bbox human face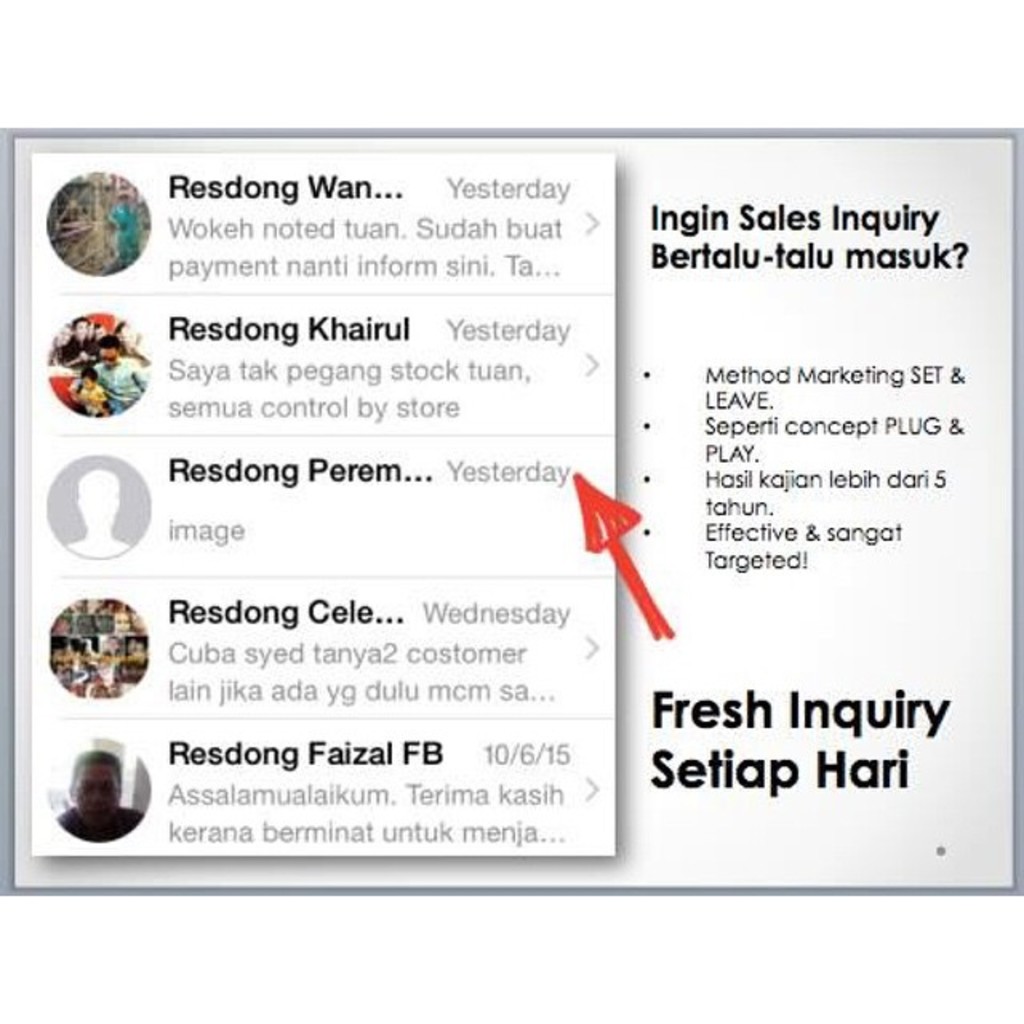
70 758 118 827
